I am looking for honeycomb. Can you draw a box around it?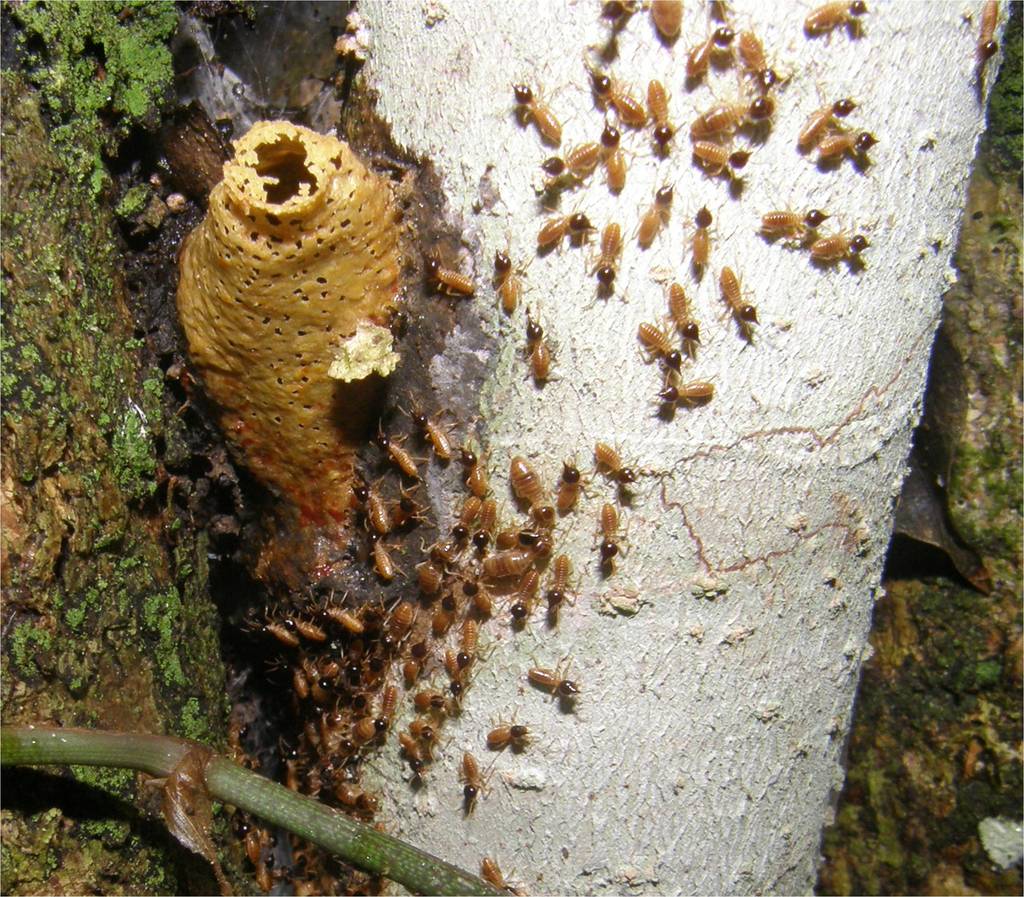
Sure, the bounding box is (x1=175, y1=125, x2=401, y2=537).
